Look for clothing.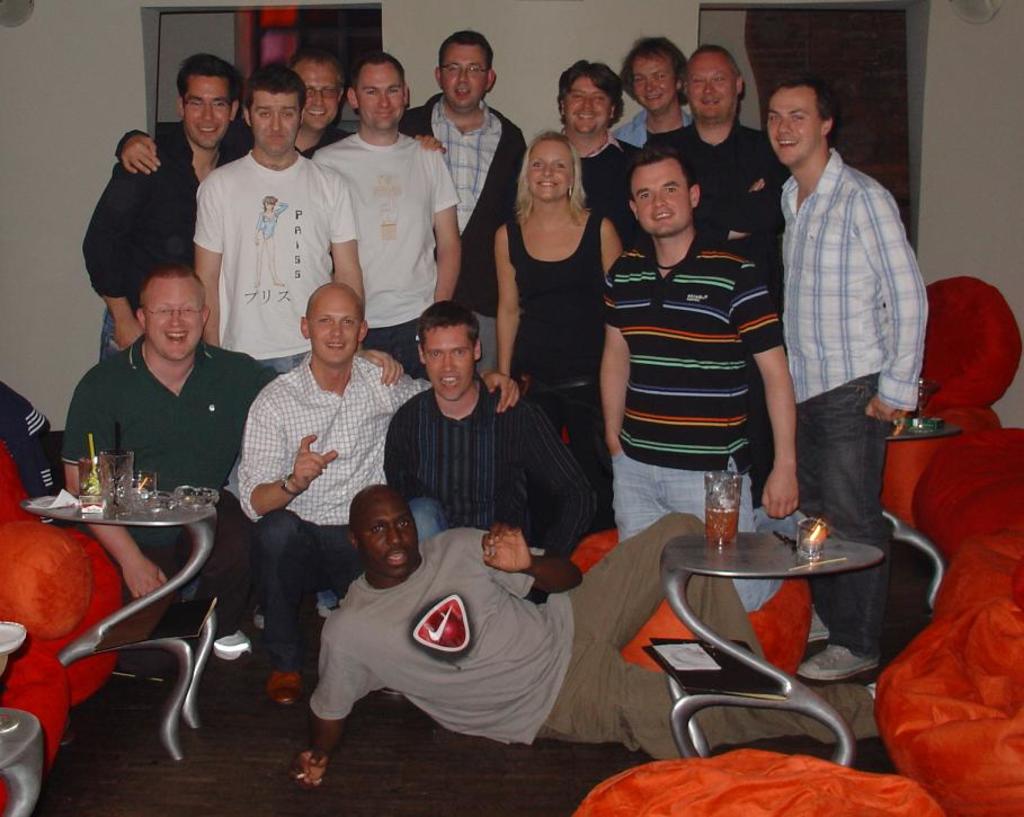
Found: box=[319, 143, 463, 387].
